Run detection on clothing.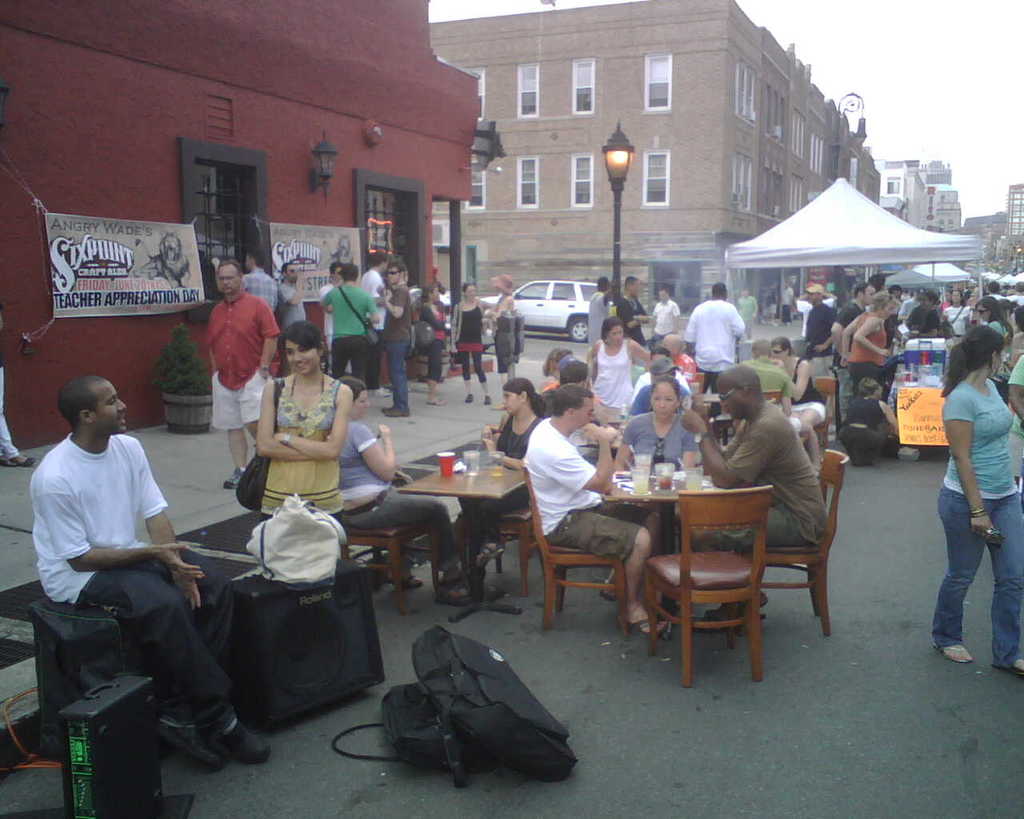
Result: detection(940, 376, 1023, 657).
